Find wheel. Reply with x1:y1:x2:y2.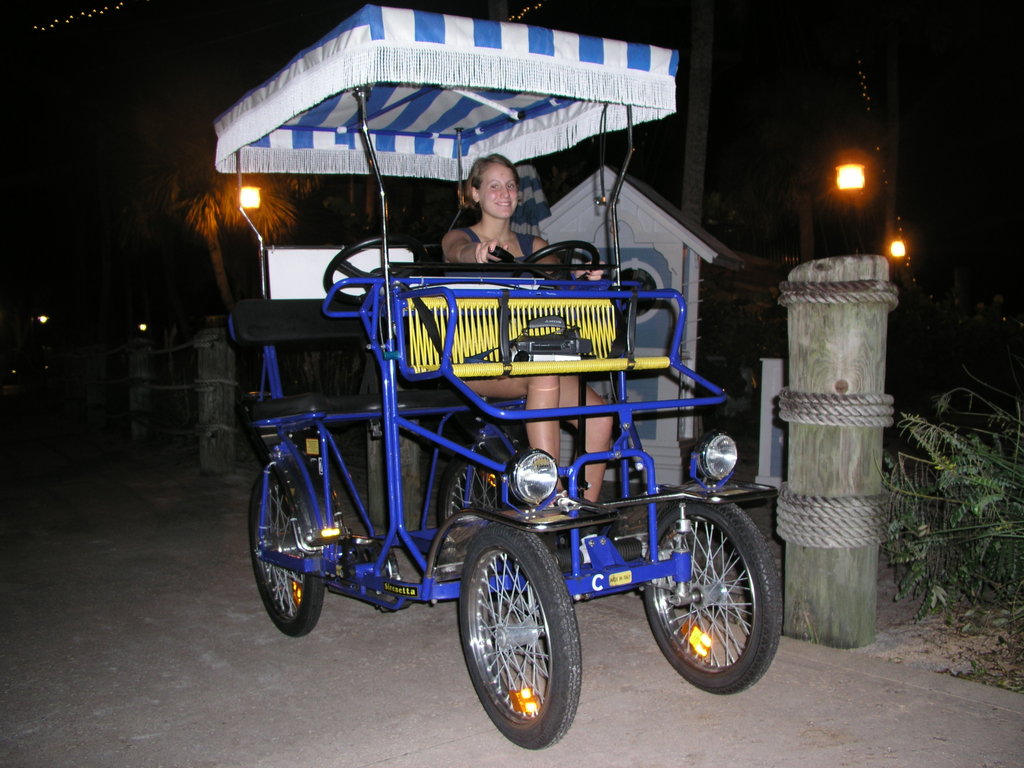
644:500:783:696.
